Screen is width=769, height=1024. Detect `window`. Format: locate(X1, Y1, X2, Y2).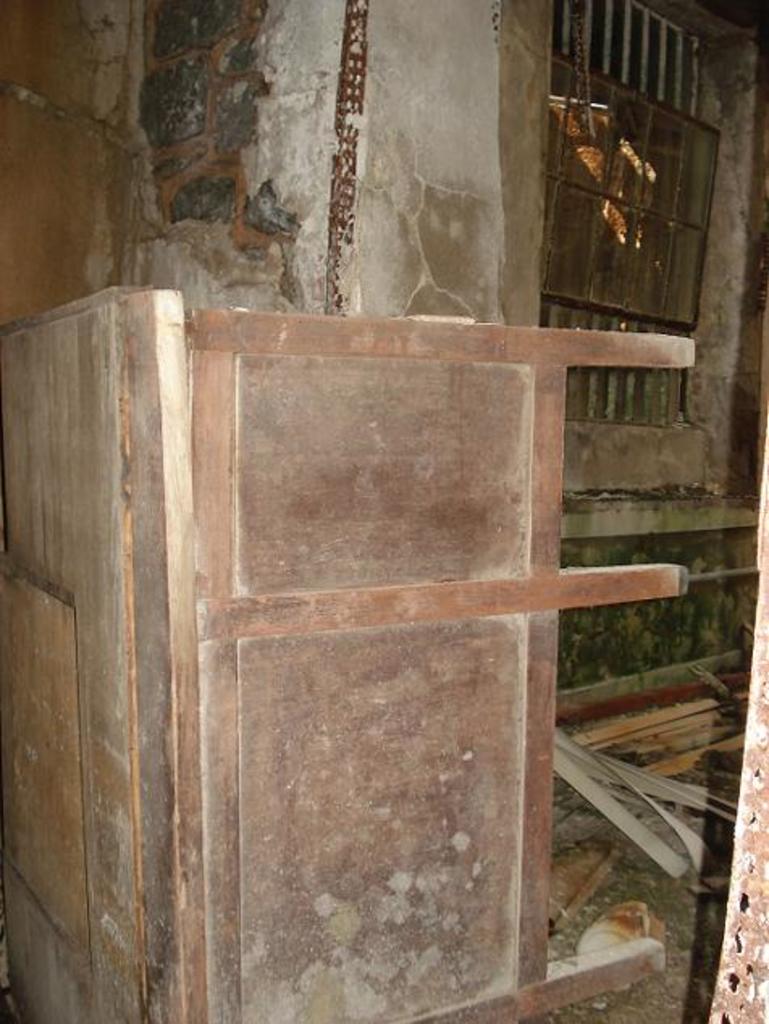
locate(544, 0, 717, 439).
